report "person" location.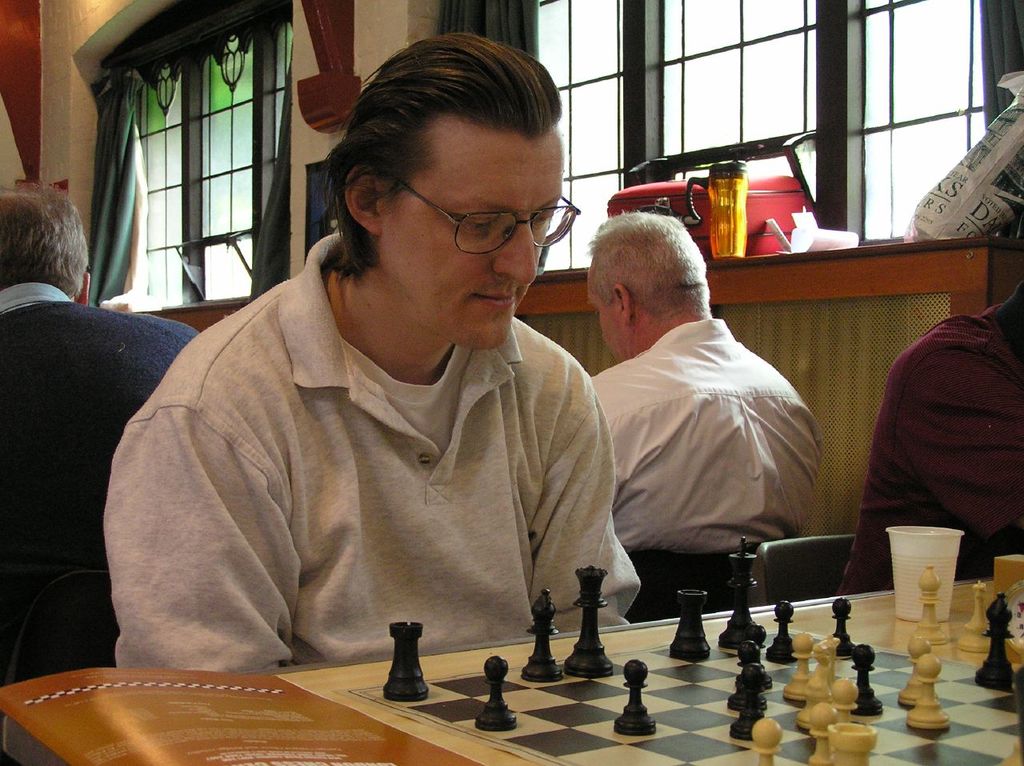
Report: 842 275 1023 591.
